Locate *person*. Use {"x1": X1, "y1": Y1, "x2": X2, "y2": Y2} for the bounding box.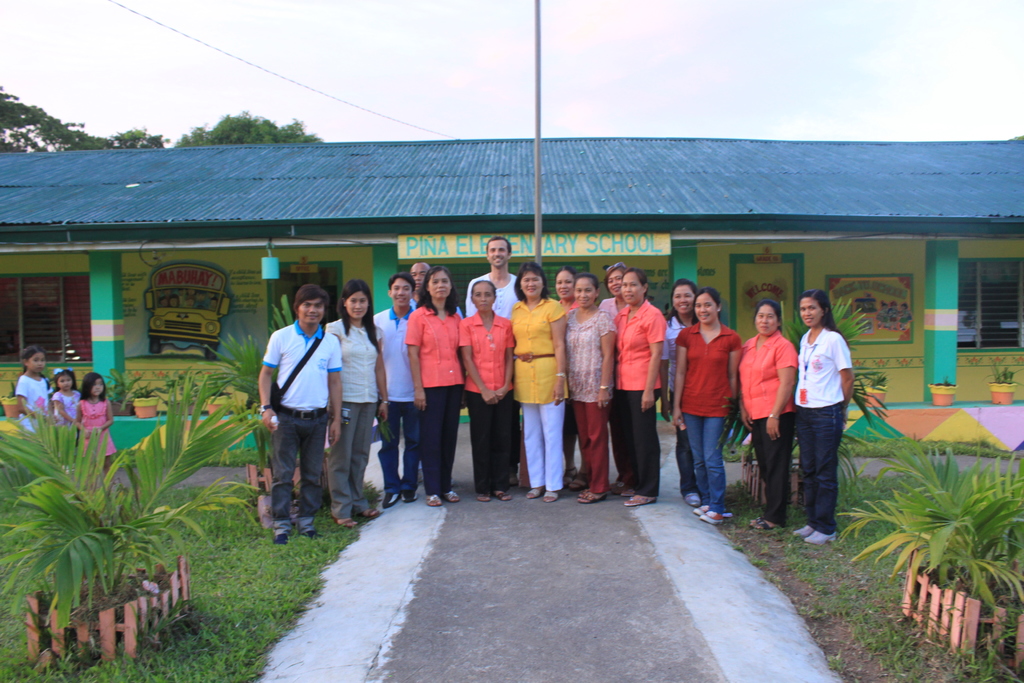
{"x1": 460, "y1": 280, "x2": 517, "y2": 500}.
